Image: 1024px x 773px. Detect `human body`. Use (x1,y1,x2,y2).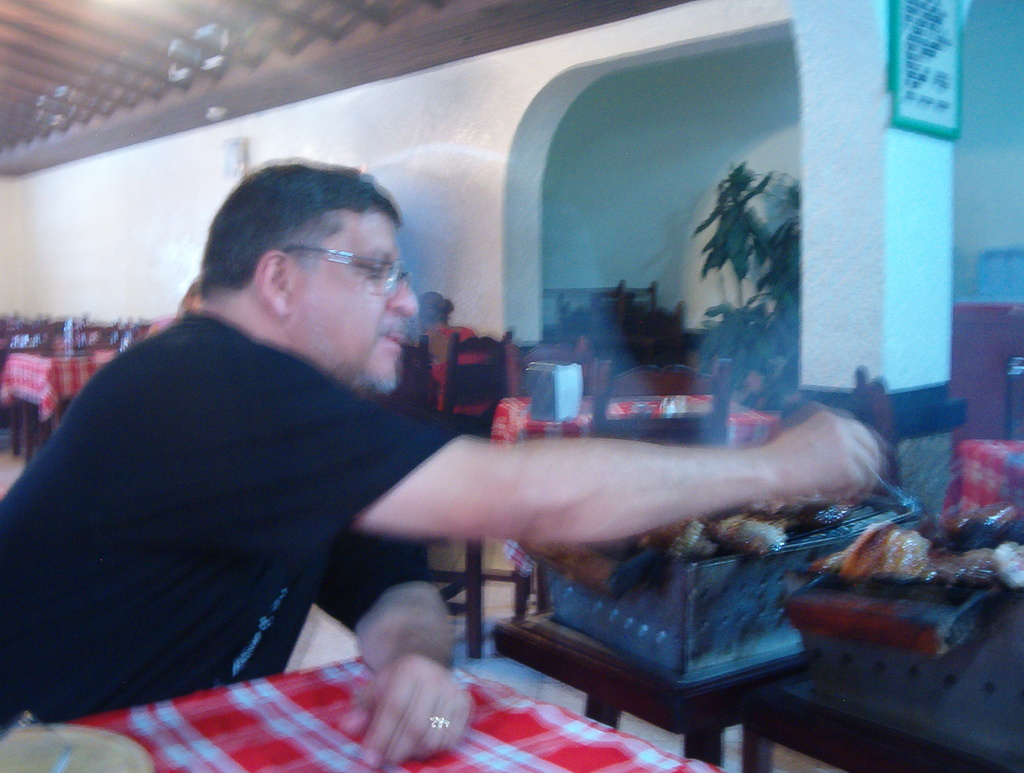
(0,151,883,772).
